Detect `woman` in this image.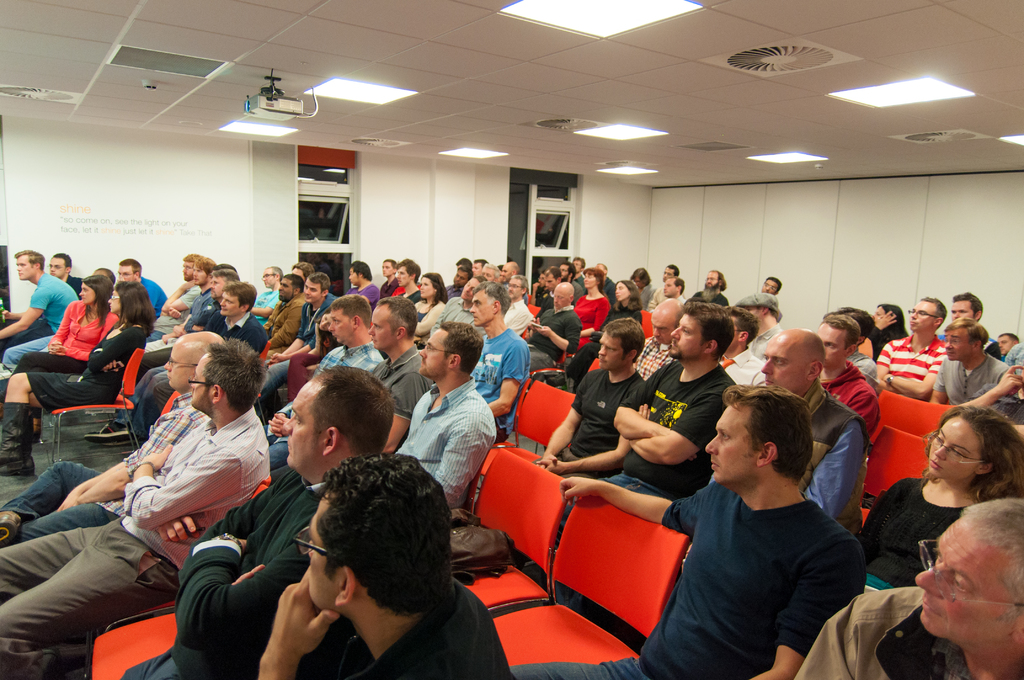
Detection: BBox(566, 262, 612, 353).
